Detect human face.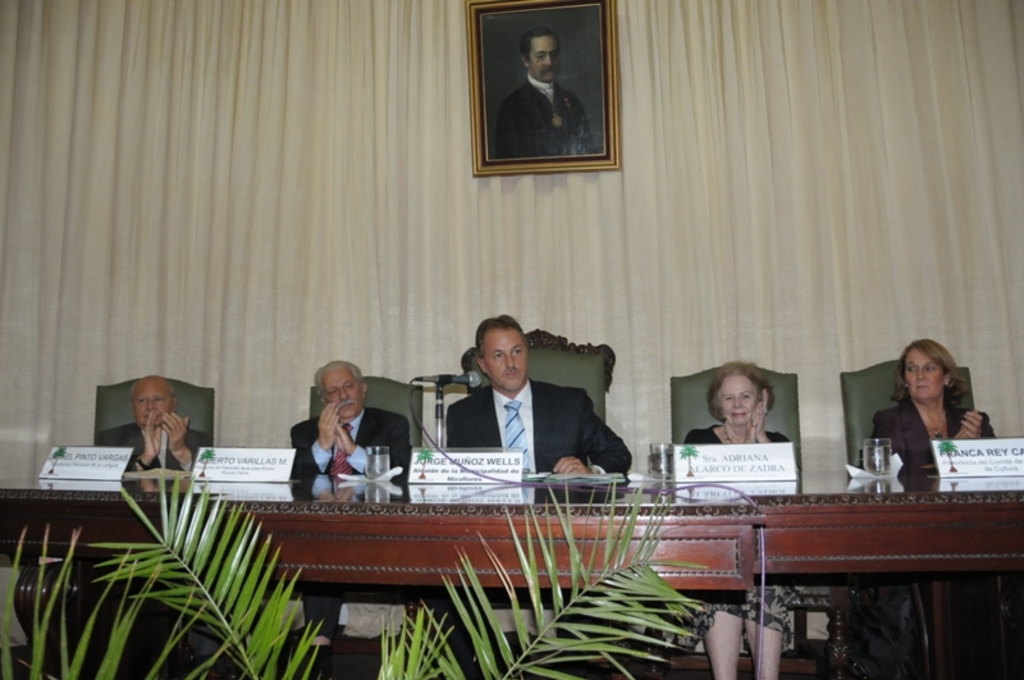
Detected at (left=314, top=369, right=355, bottom=417).
